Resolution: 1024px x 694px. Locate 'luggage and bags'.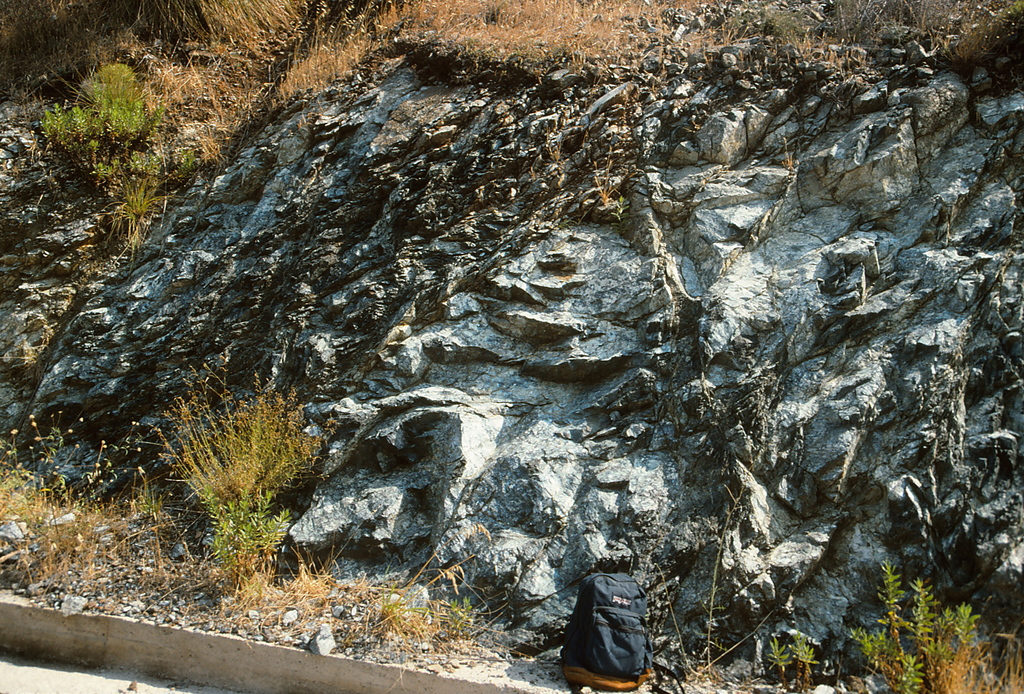
bbox=[564, 581, 666, 672].
